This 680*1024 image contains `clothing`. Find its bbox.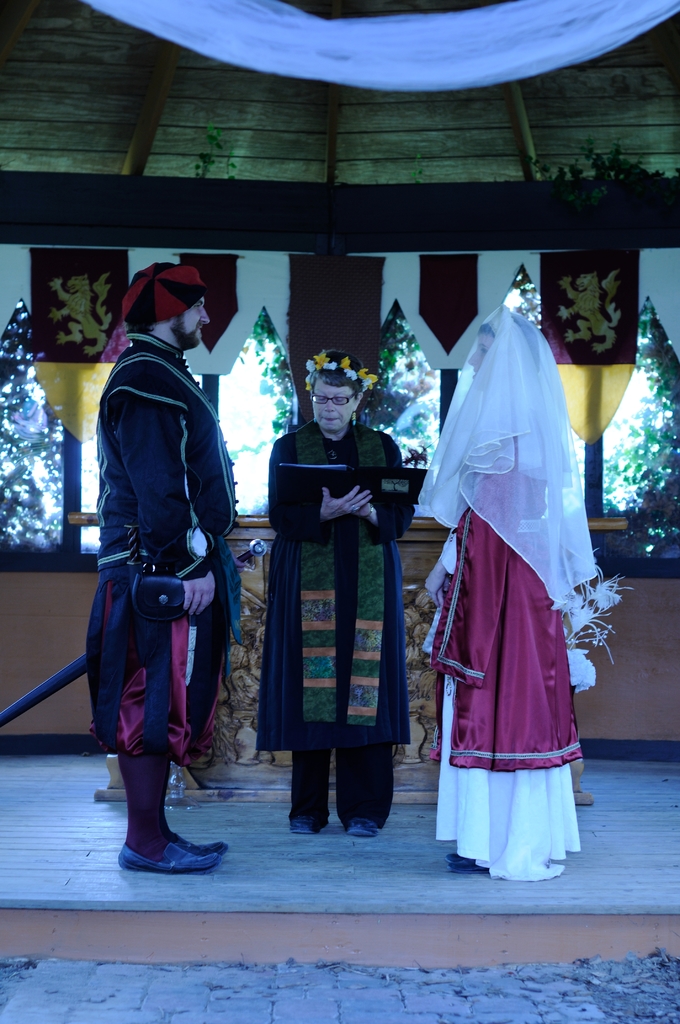
(x1=248, y1=423, x2=419, y2=817).
